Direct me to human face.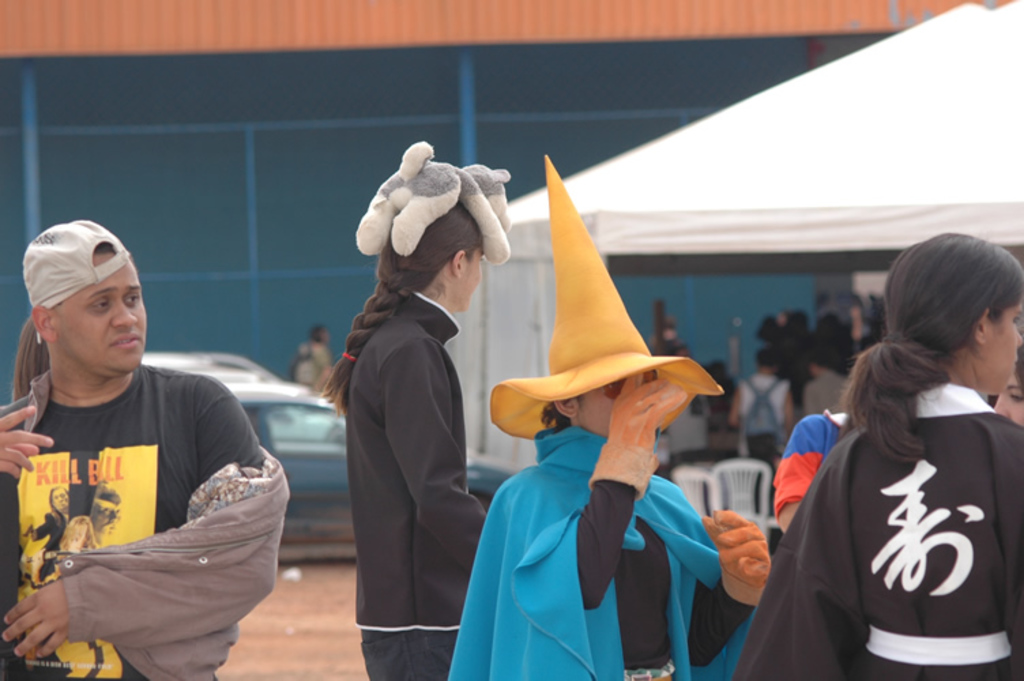
Direction: [983,293,1023,402].
